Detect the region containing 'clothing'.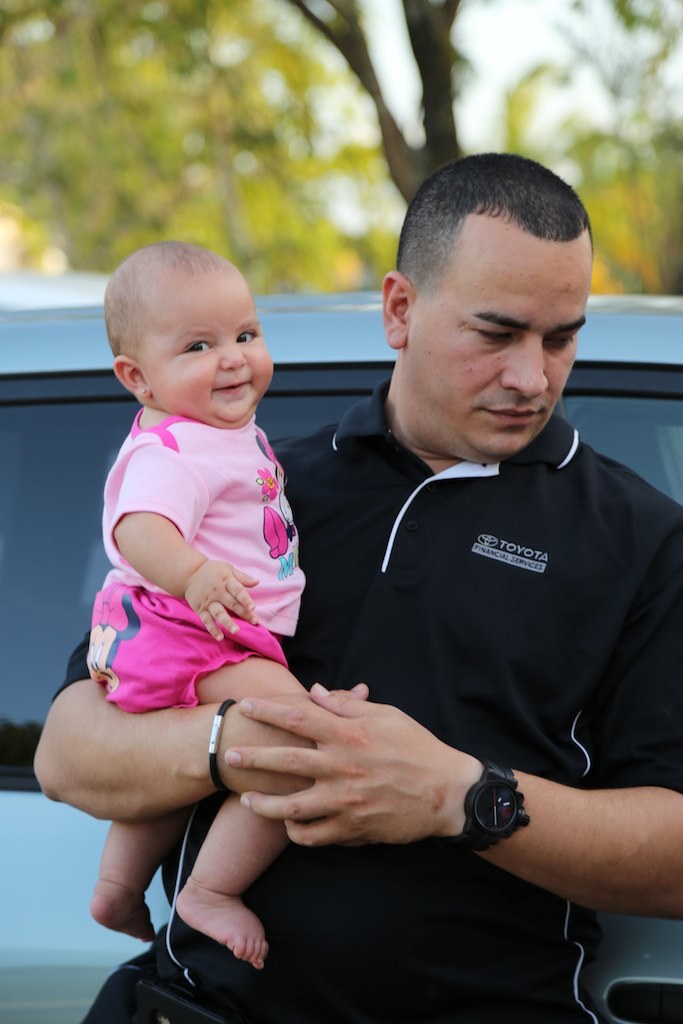
left=49, top=375, right=682, bottom=1023.
